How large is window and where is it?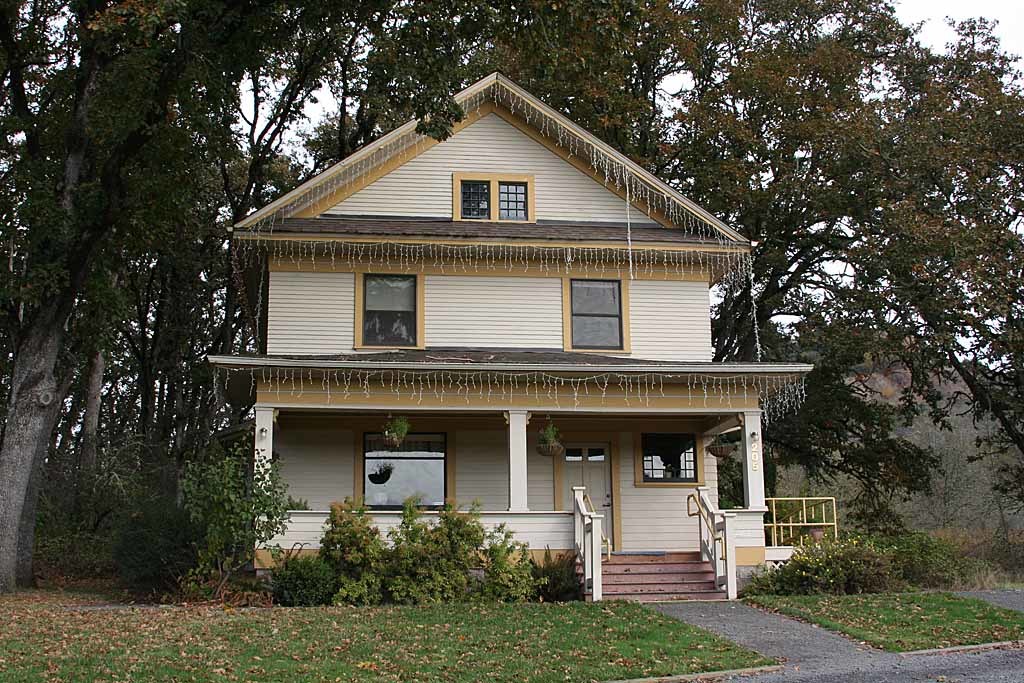
Bounding box: x1=637 y1=431 x2=704 y2=489.
